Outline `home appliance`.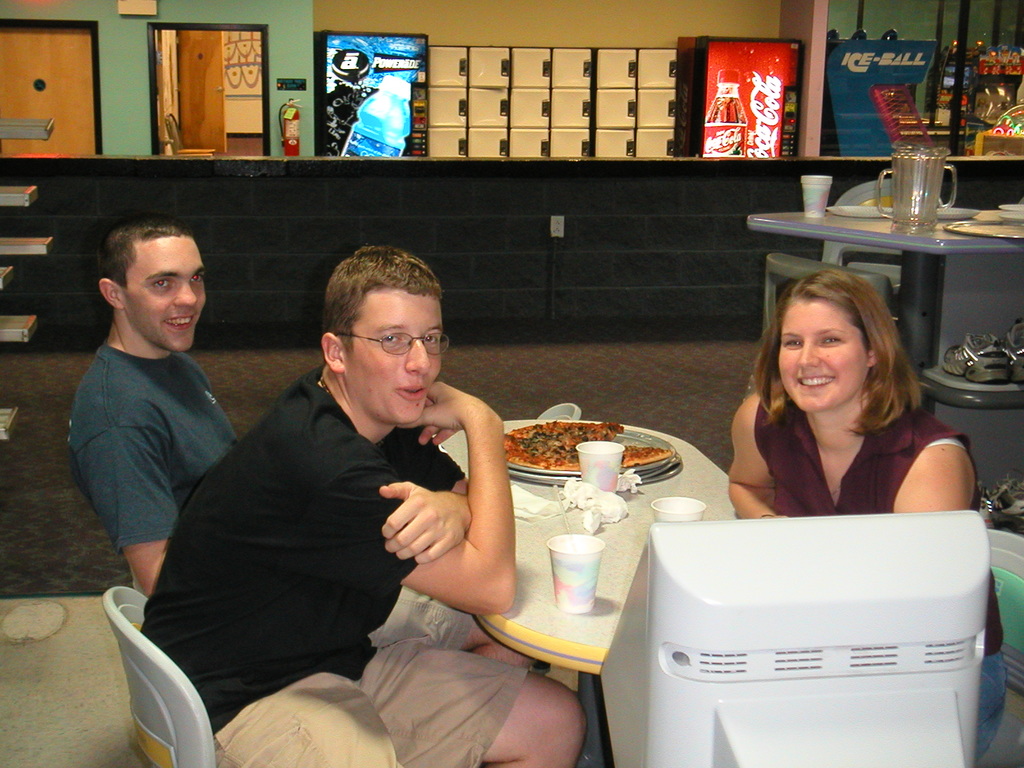
Outline: bbox=[605, 509, 991, 767].
